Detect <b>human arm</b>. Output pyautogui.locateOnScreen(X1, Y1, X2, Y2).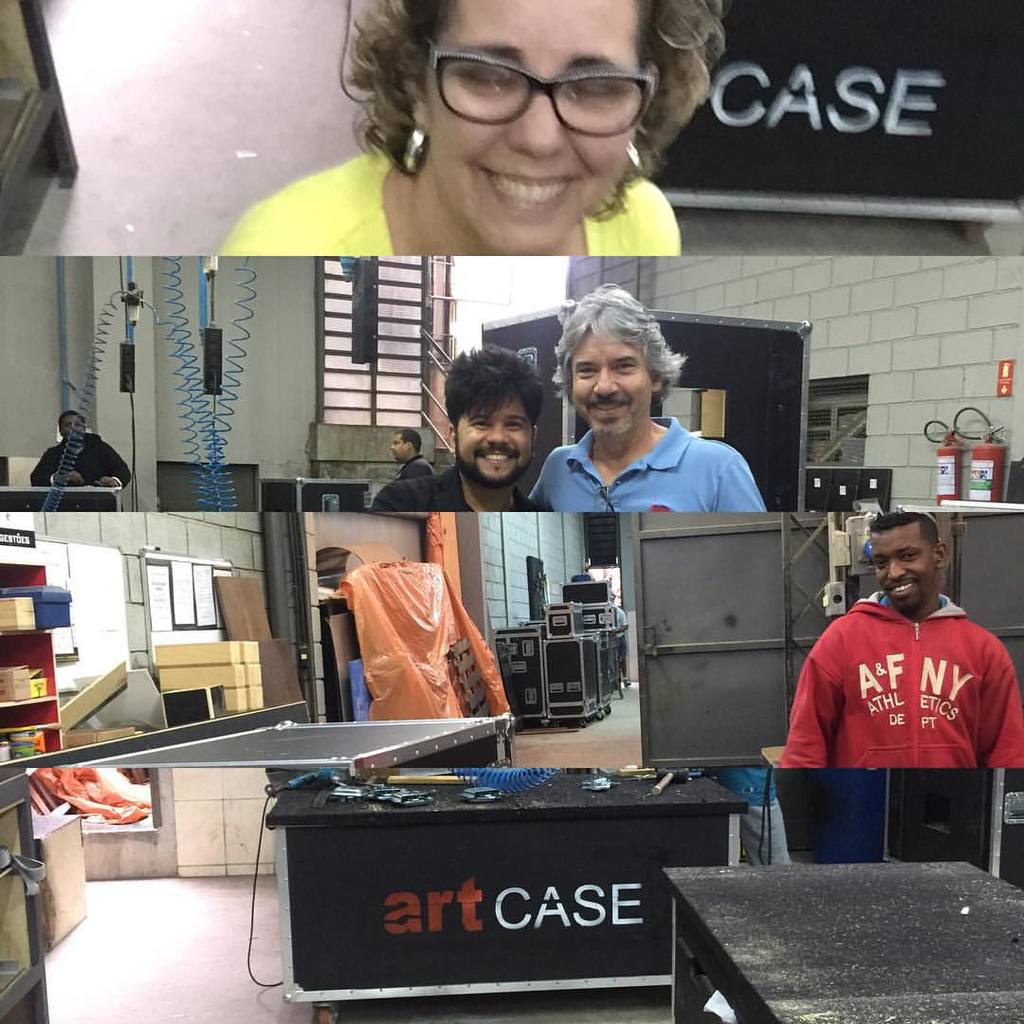
pyautogui.locateOnScreen(30, 446, 83, 483).
